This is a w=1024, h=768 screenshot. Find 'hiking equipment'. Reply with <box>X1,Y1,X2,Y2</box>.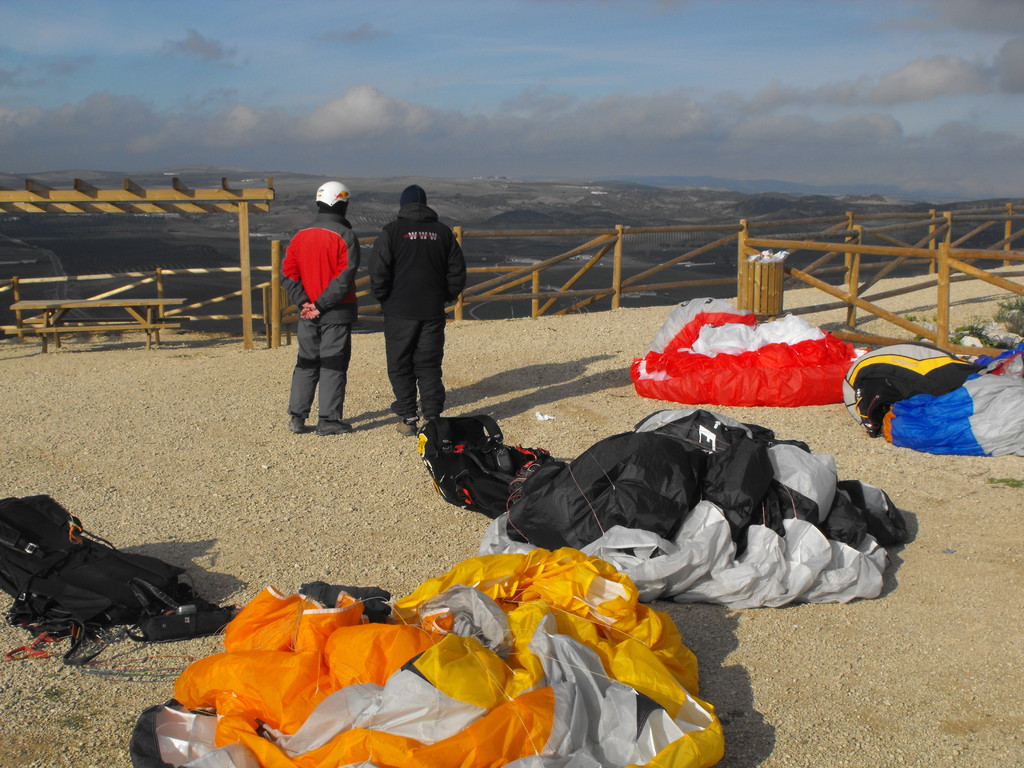
<box>0,495,239,669</box>.
